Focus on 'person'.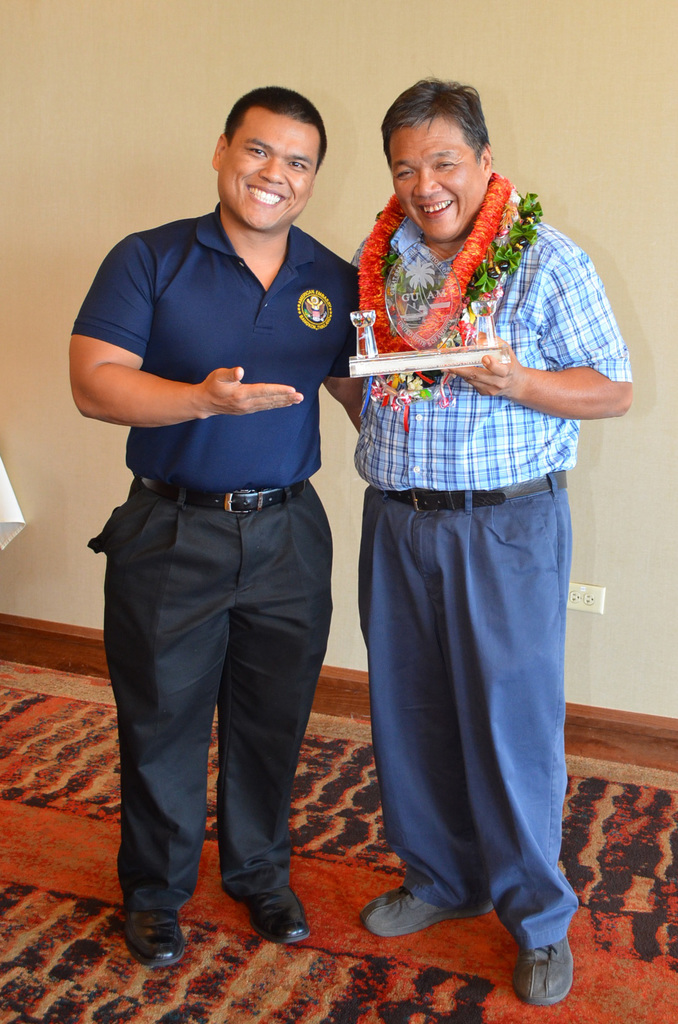
Focused at pyautogui.locateOnScreen(359, 76, 636, 1005).
